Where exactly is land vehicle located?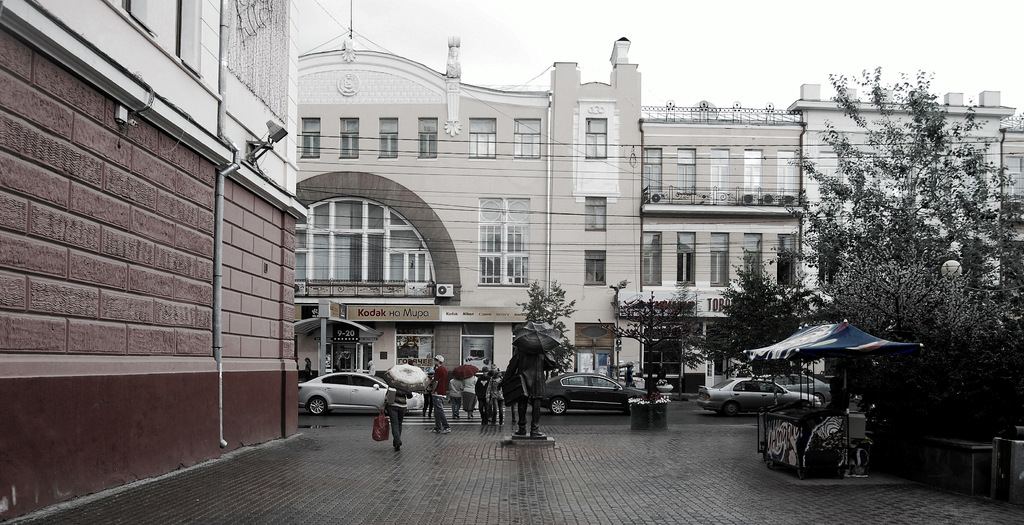
Its bounding box is (698, 379, 819, 415).
